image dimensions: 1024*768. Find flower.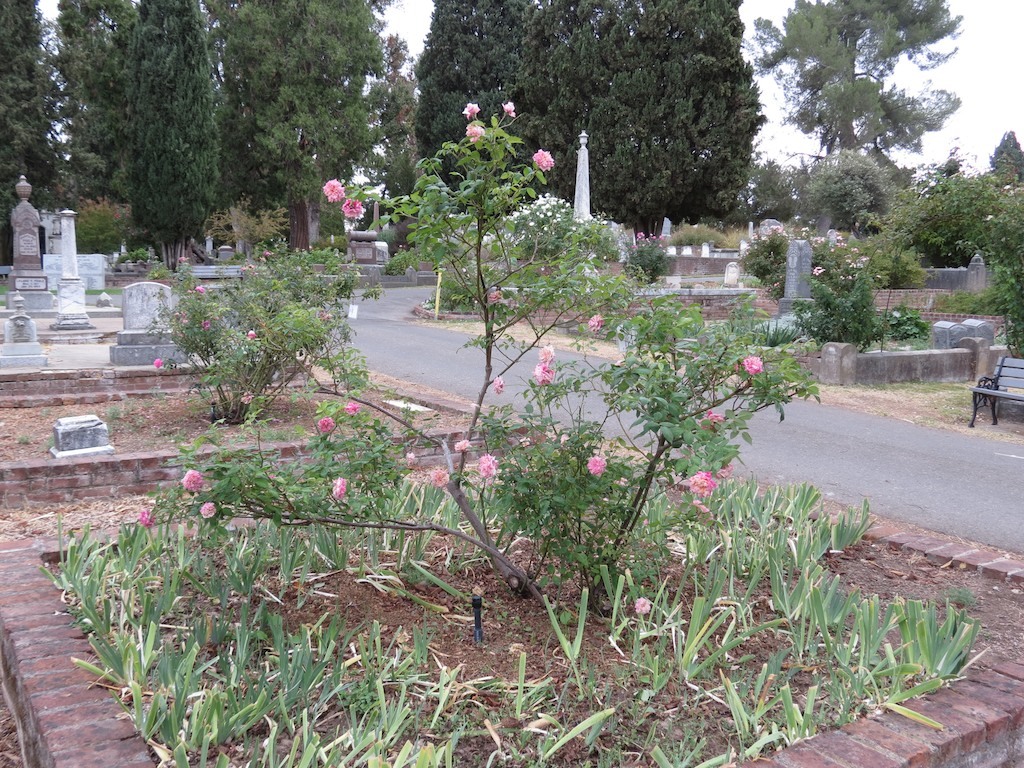
1002 183 1008 189.
